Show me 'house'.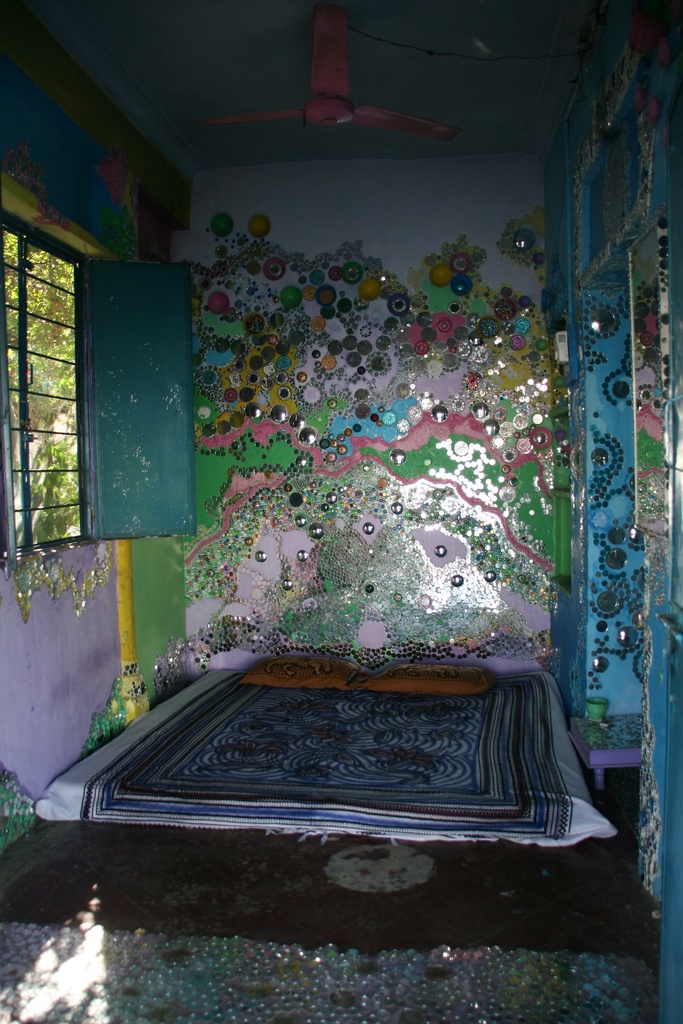
'house' is here: left=0, top=0, right=682, bottom=1023.
